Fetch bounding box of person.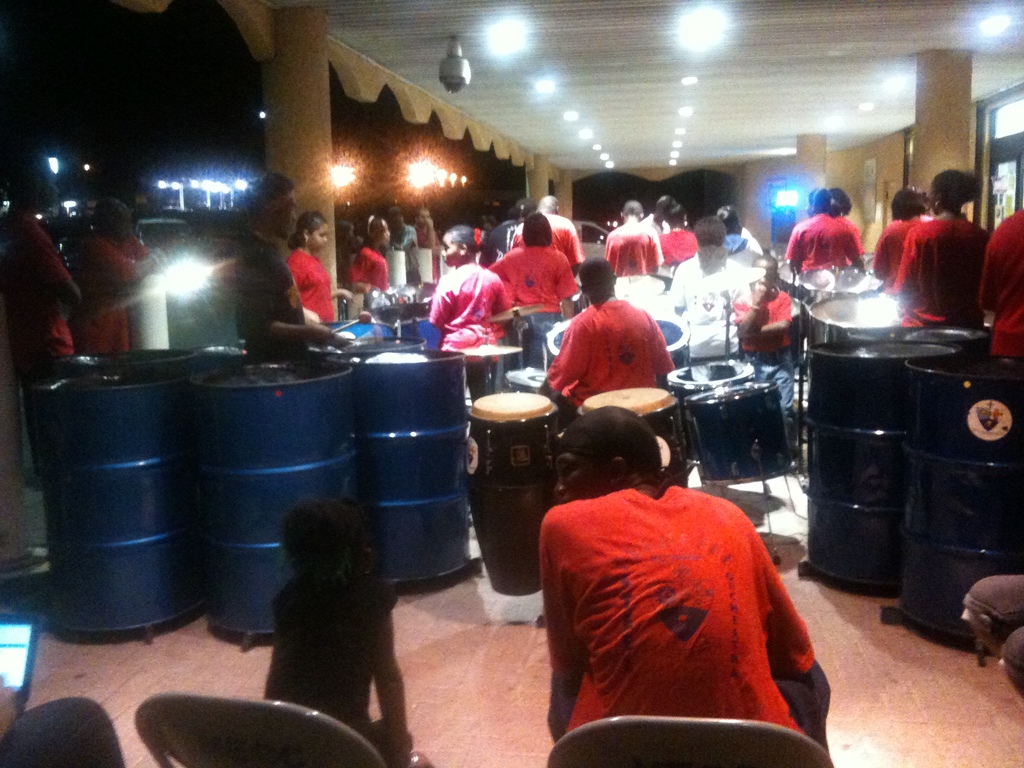
Bbox: (left=791, top=188, right=877, bottom=282).
